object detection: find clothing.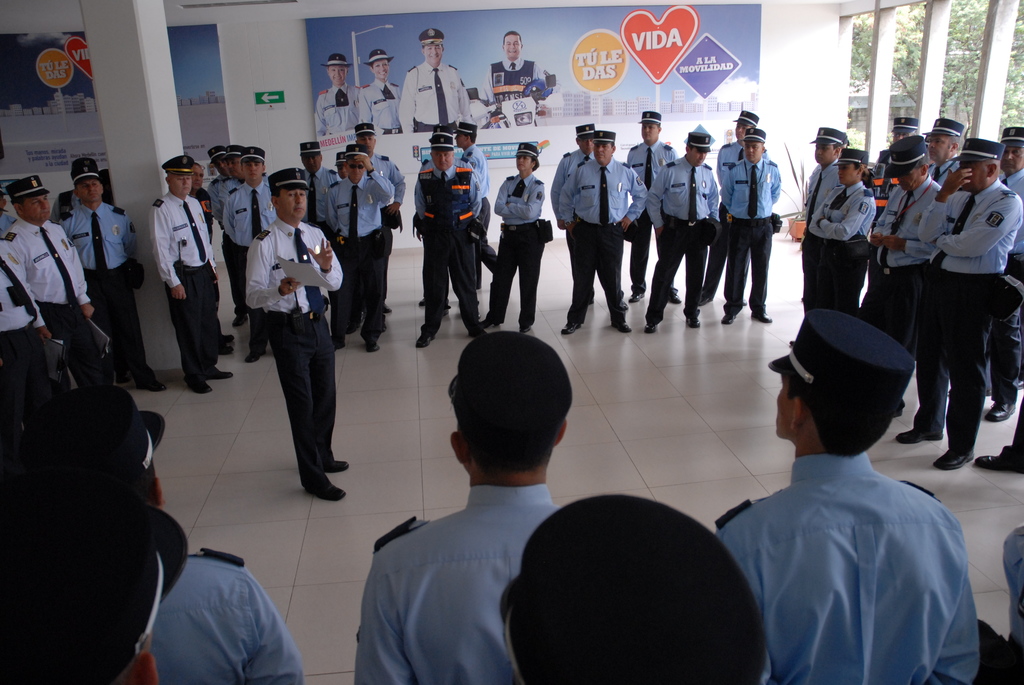
[463, 147, 515, 265].
